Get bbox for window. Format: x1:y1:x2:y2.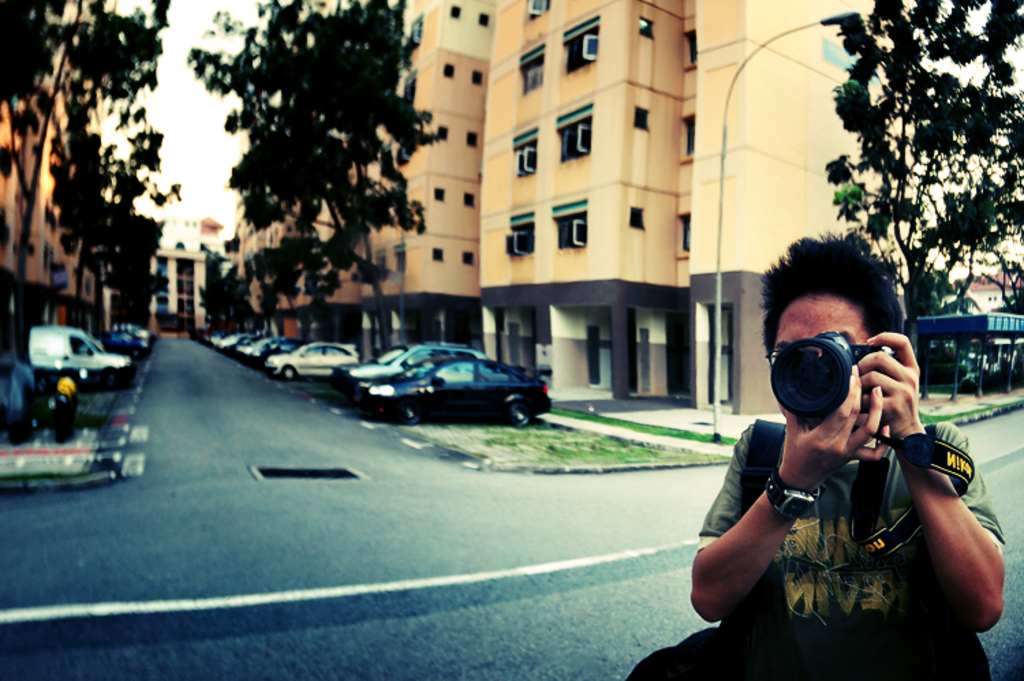
624:209:643:221.
